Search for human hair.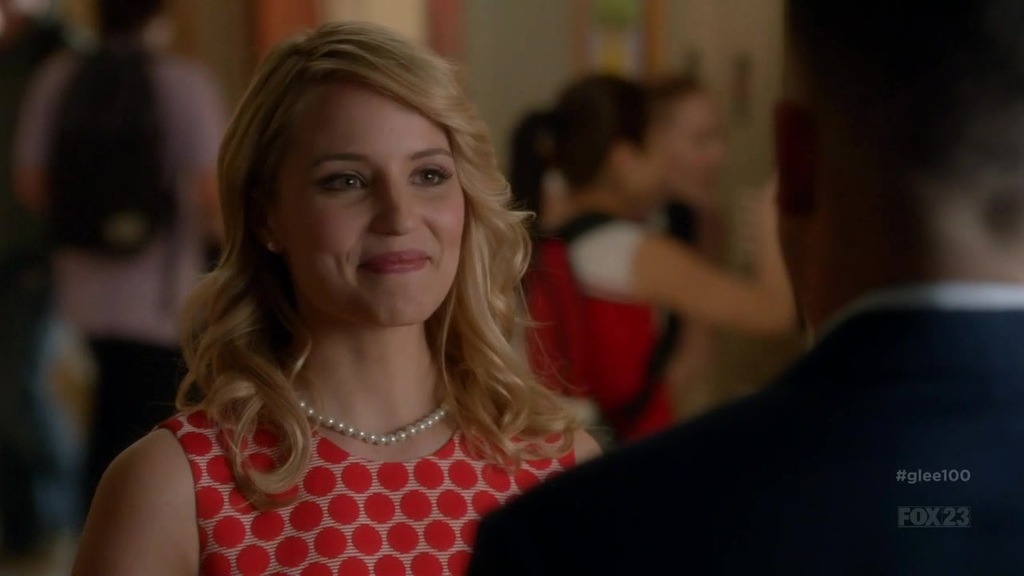
Found at x1=777 y1=0 x2=1023 y2=218.
